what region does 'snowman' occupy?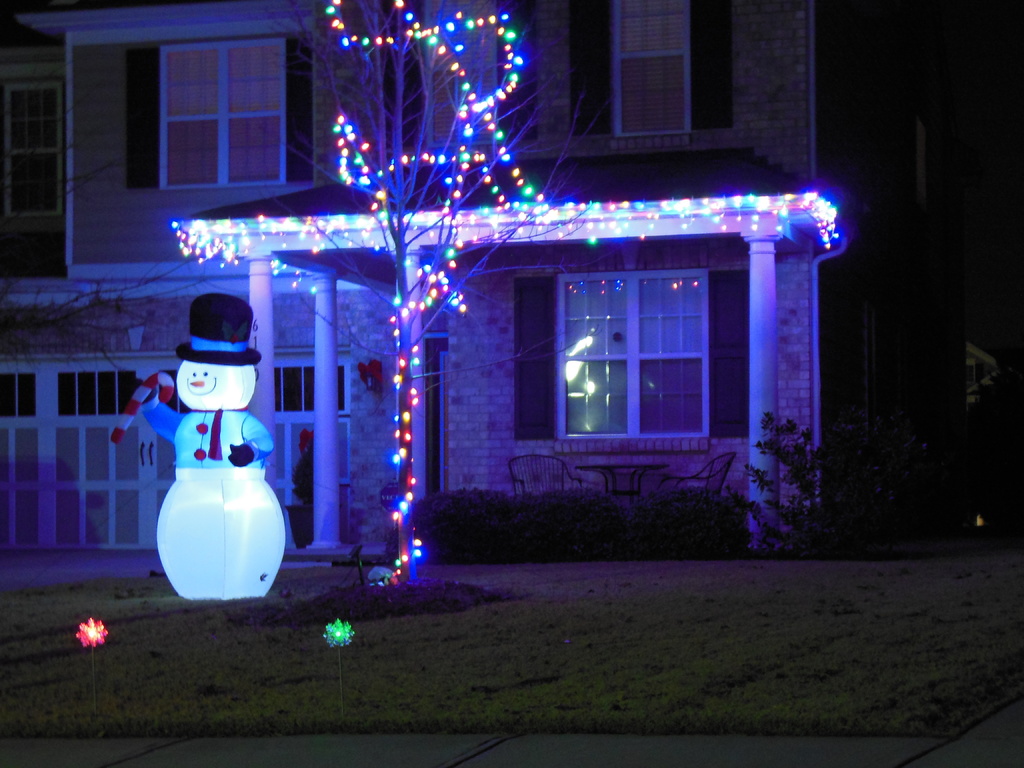
[131, 302, 277, 613].
